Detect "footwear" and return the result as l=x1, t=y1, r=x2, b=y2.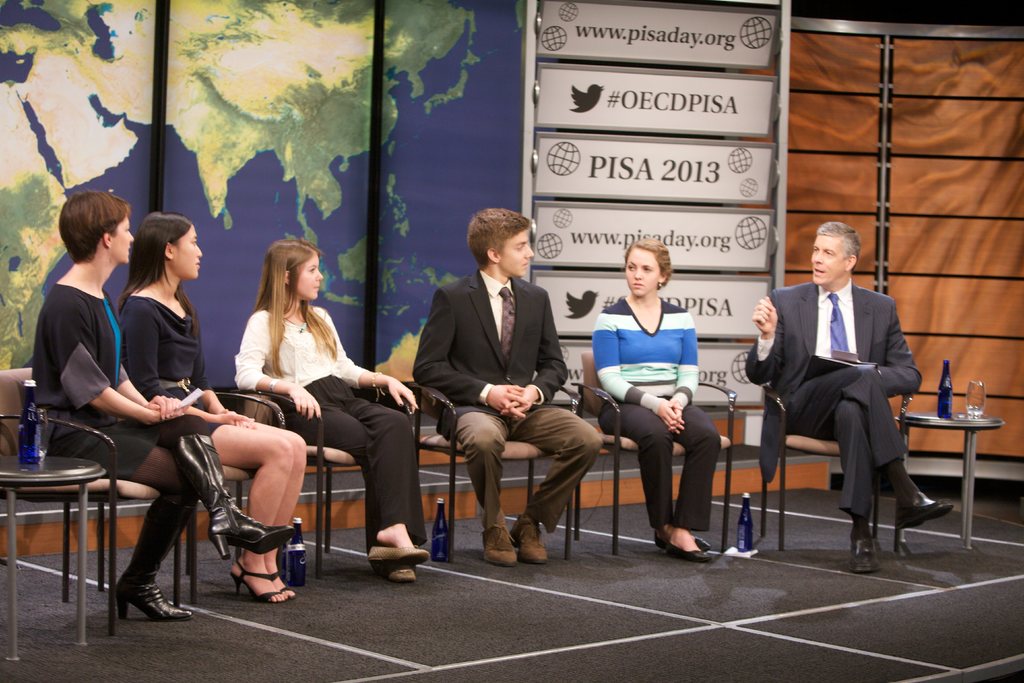
l=510, t=513, r=543, b=559.
